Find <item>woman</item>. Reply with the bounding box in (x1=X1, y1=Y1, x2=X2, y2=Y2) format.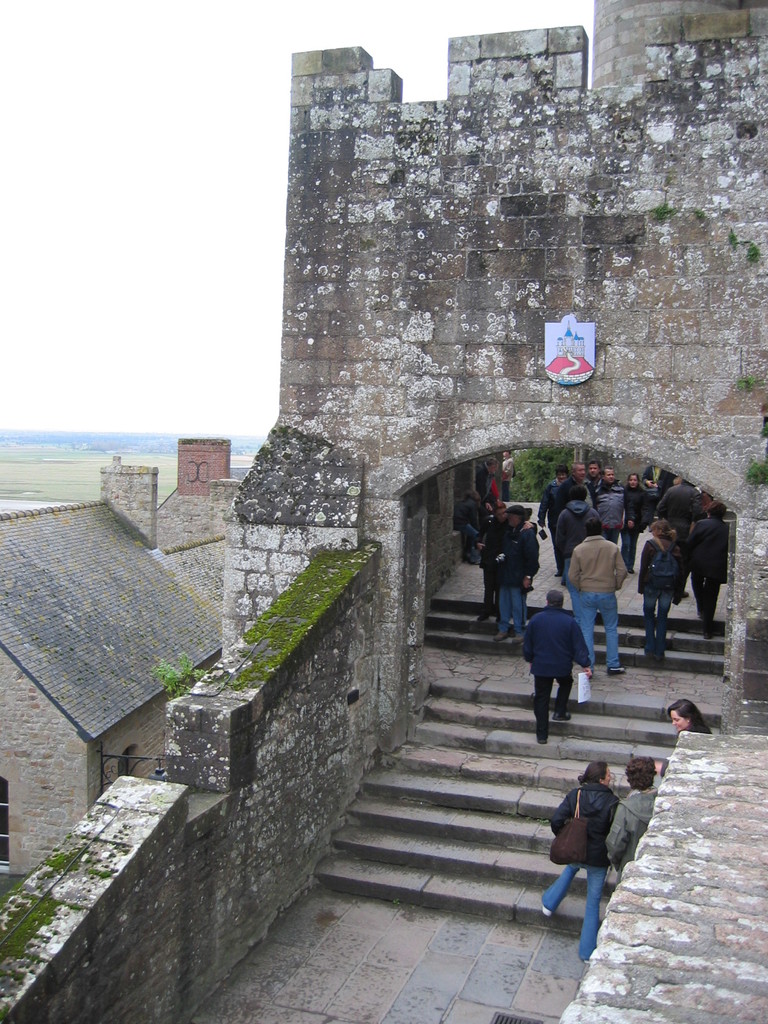
(x1=543, y1=740, x2=646, y2=932).
